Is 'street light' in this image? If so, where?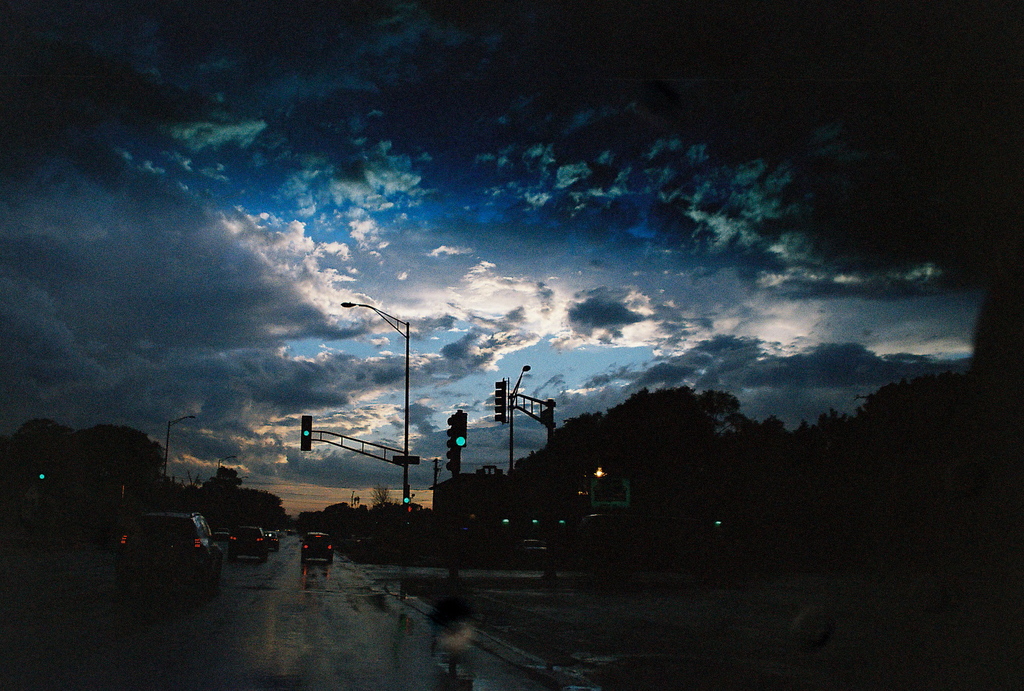
Yes, at detection(159, 412, 197, 482).
